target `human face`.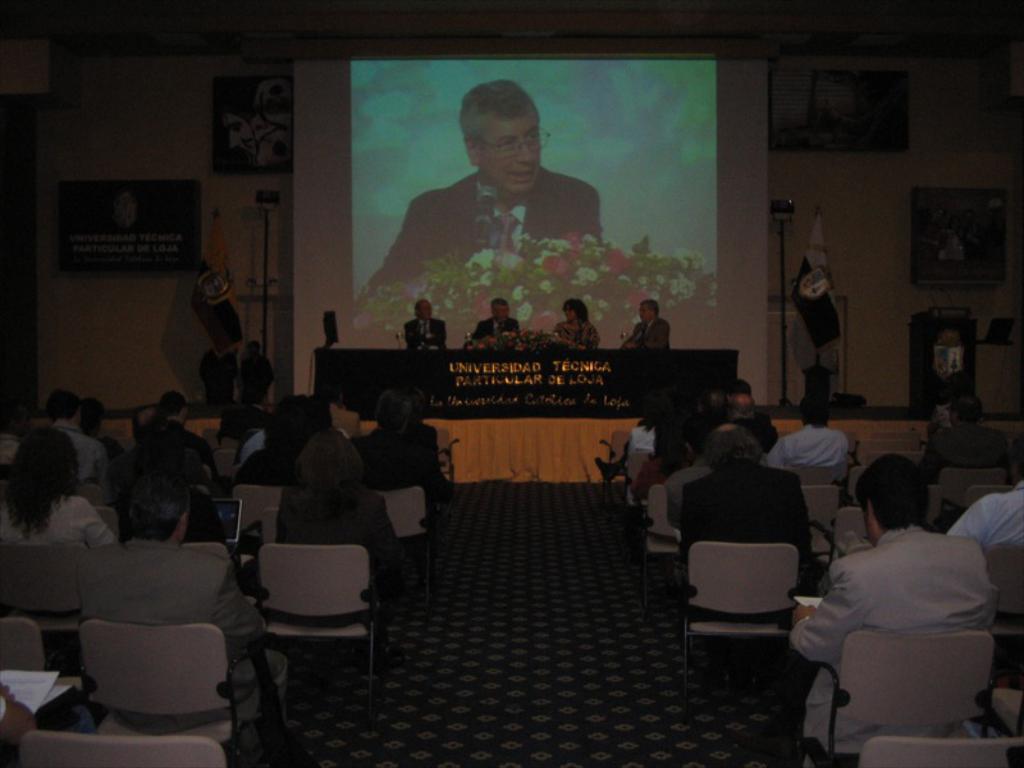
Target region: (481,109,540,192).
